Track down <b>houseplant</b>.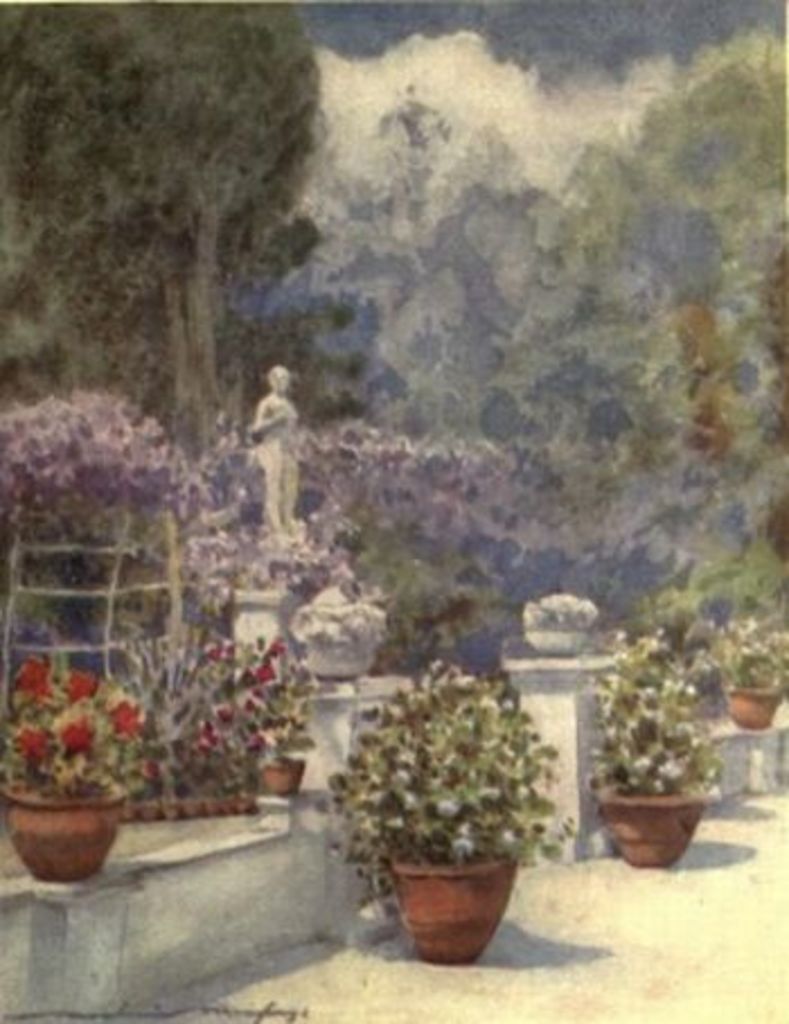
Tracked to crop(95, 645, 259, 828).
